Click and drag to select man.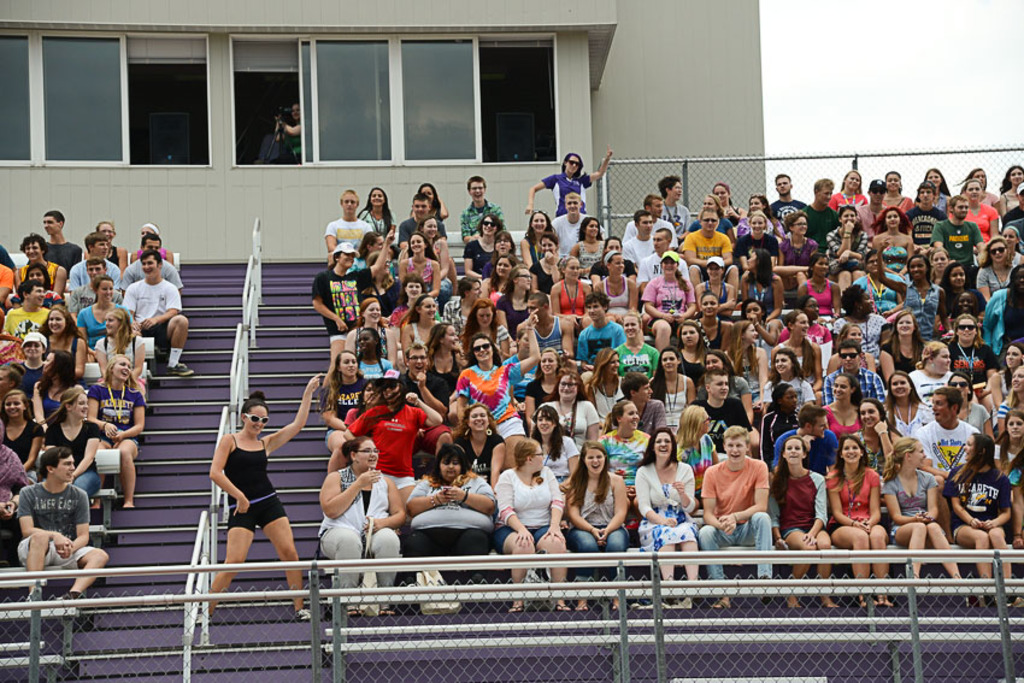
Selection: box=[683, 207, 731, 288].
